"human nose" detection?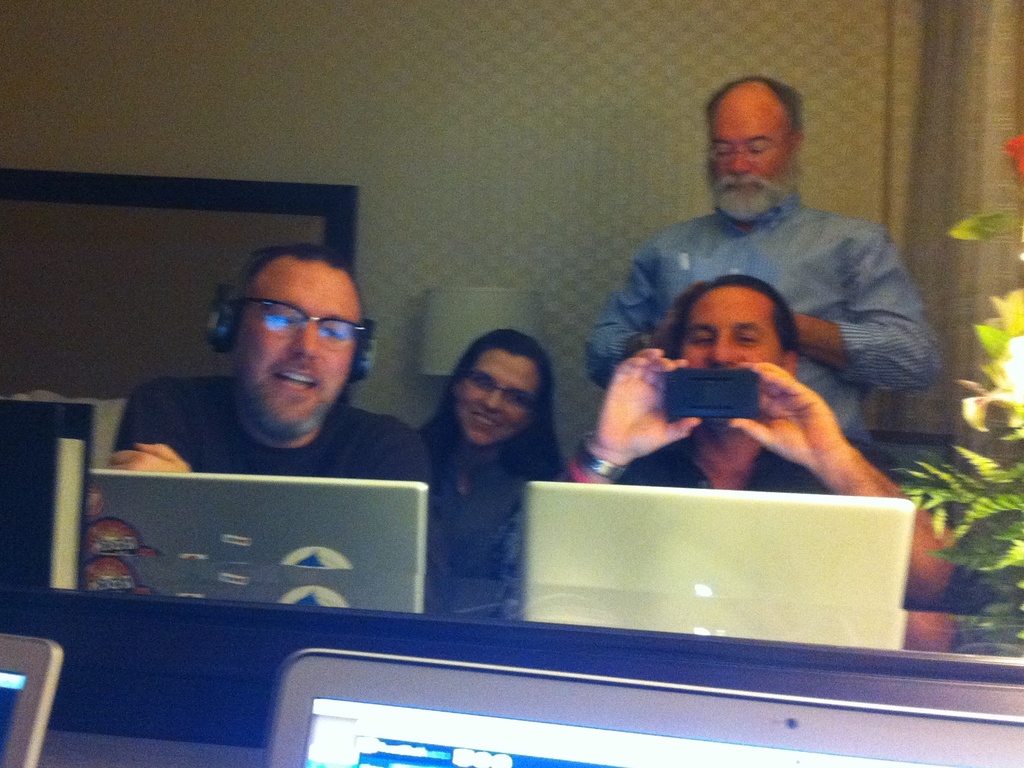
(483, 389, 500, 411)
